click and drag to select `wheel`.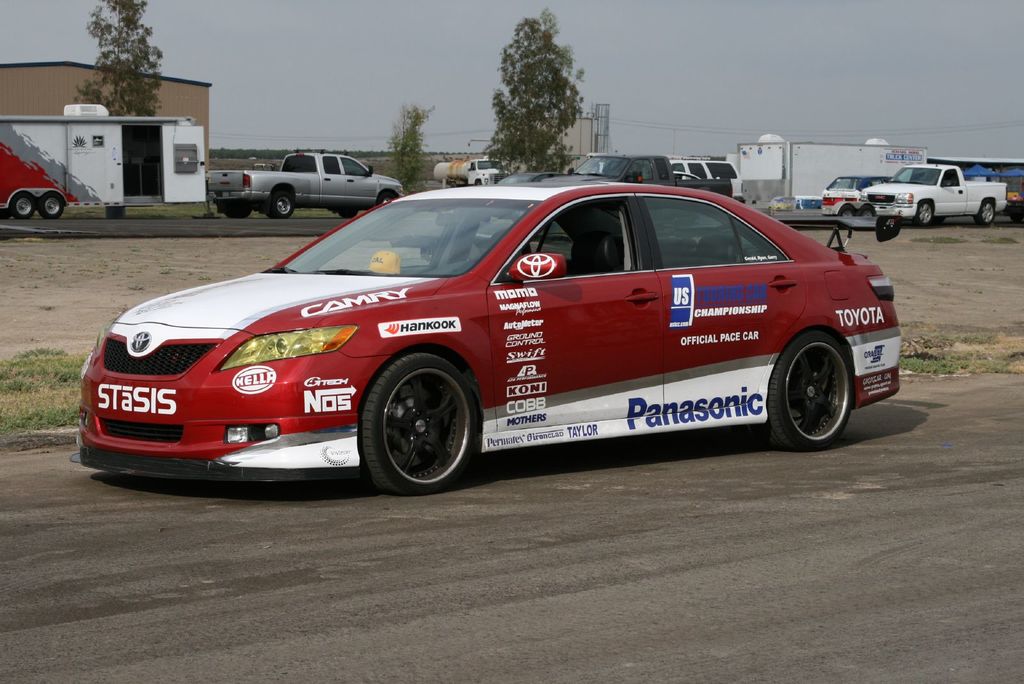
Selection: x1=762, y1=326, x2=854, y2=450.
